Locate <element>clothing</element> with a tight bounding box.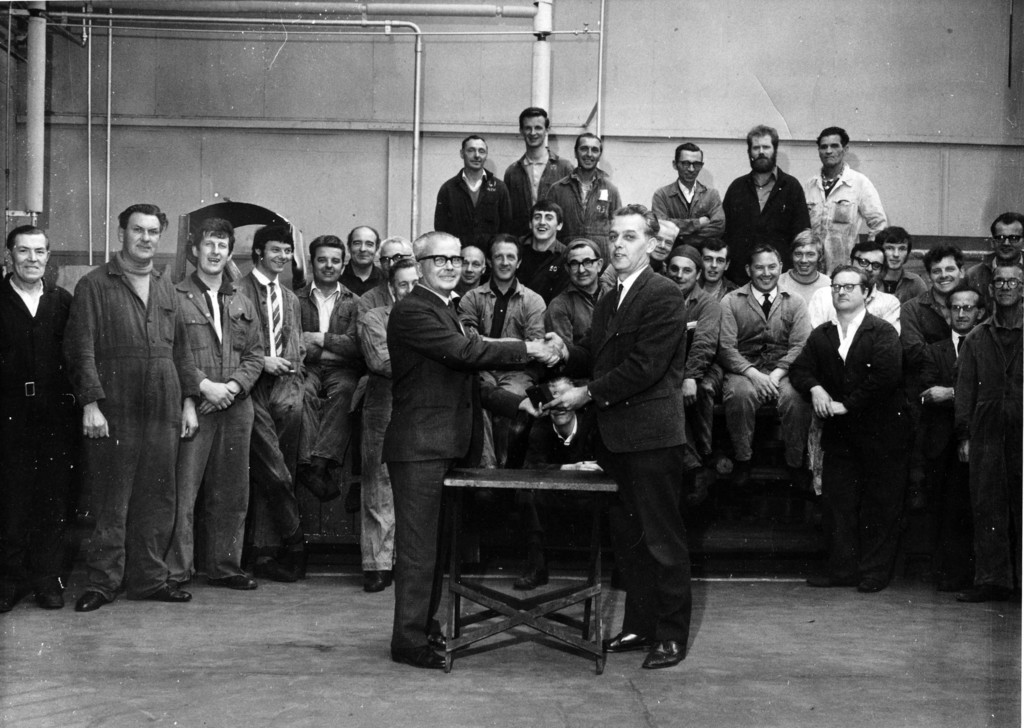
(left=353, top=292, right=399, bottom=579).
